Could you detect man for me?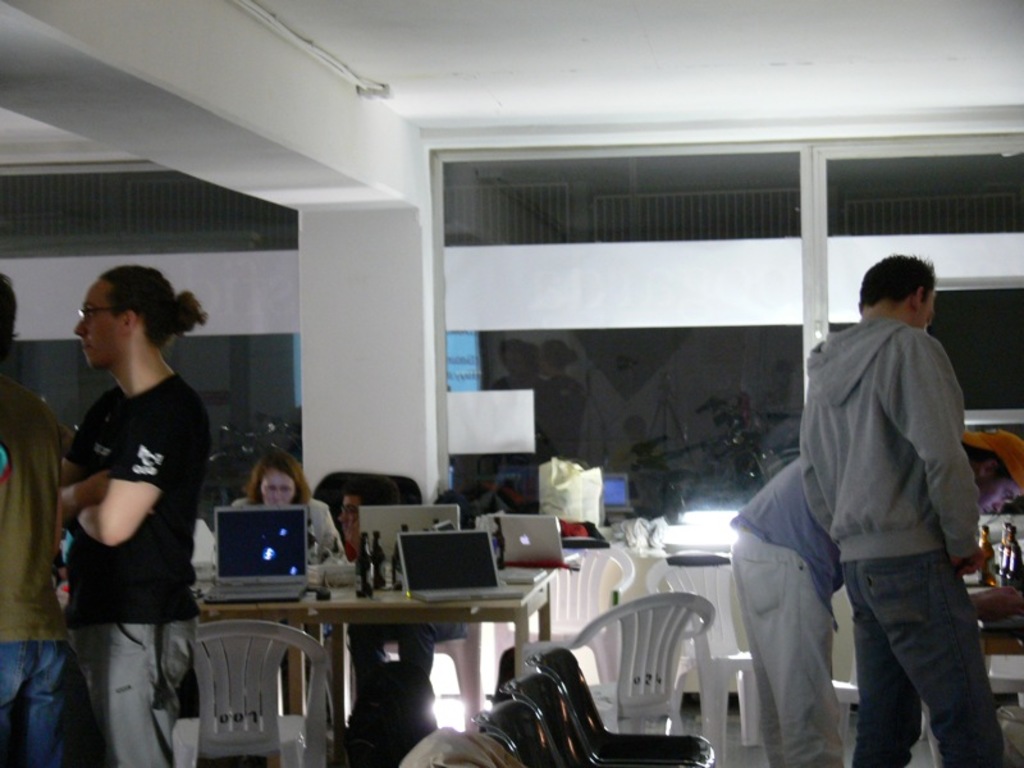
Detection result: 730 429 1023 767.
